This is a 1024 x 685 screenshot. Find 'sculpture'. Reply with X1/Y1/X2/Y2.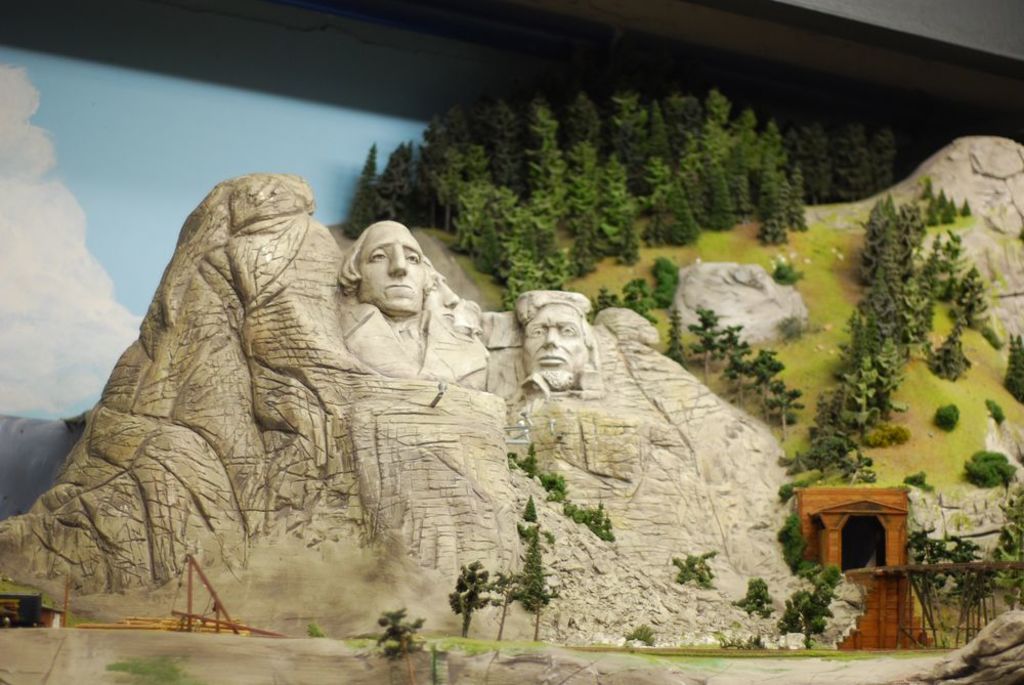
329/215/489/393.
